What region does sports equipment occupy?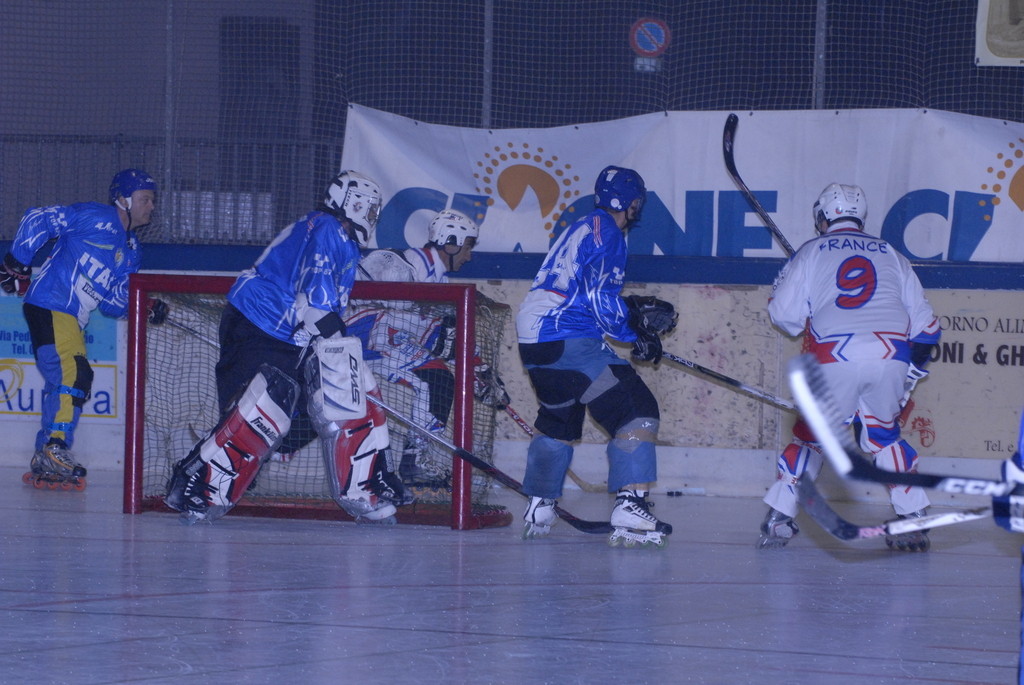
x1=193 y1=357 x2=293 y2=518.
